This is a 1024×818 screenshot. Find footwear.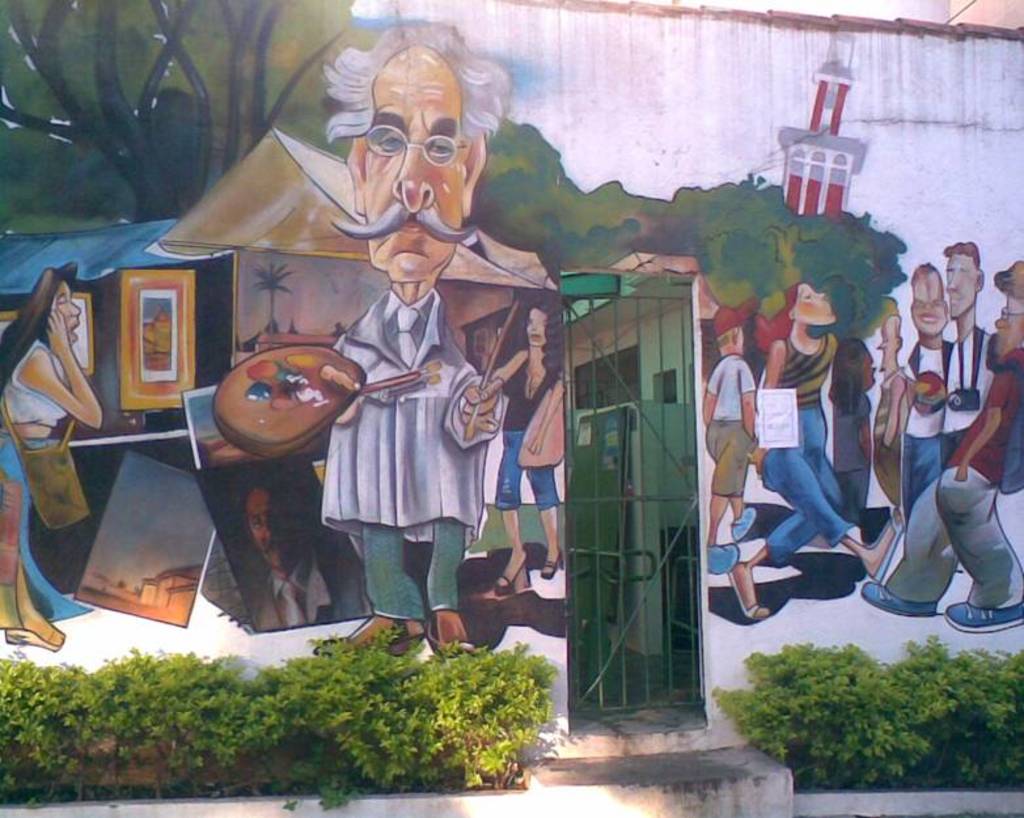
Bounding box: box(7, 627, 58, 653).
